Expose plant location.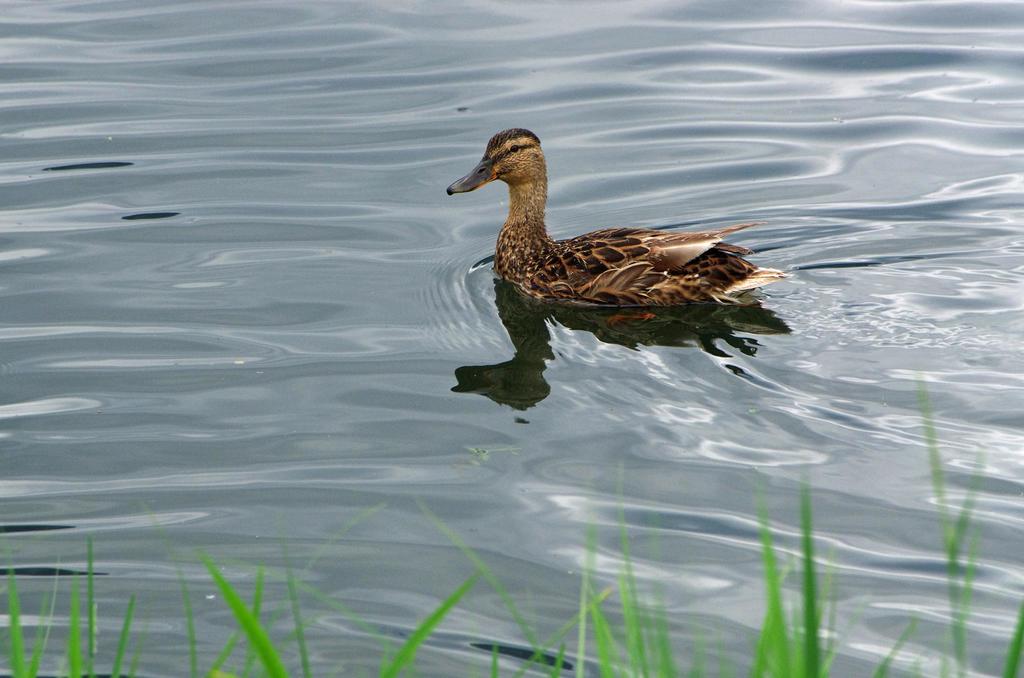
Exposed at (200,553,290,677).
